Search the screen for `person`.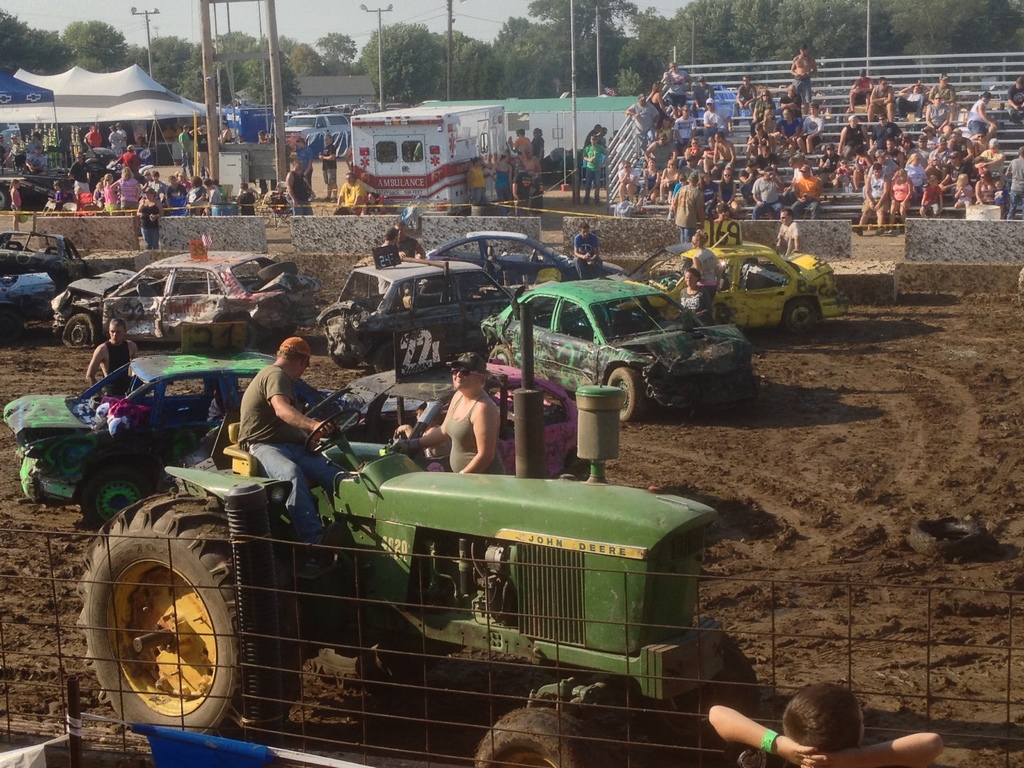
Found at (774, 205, 801, 255).
